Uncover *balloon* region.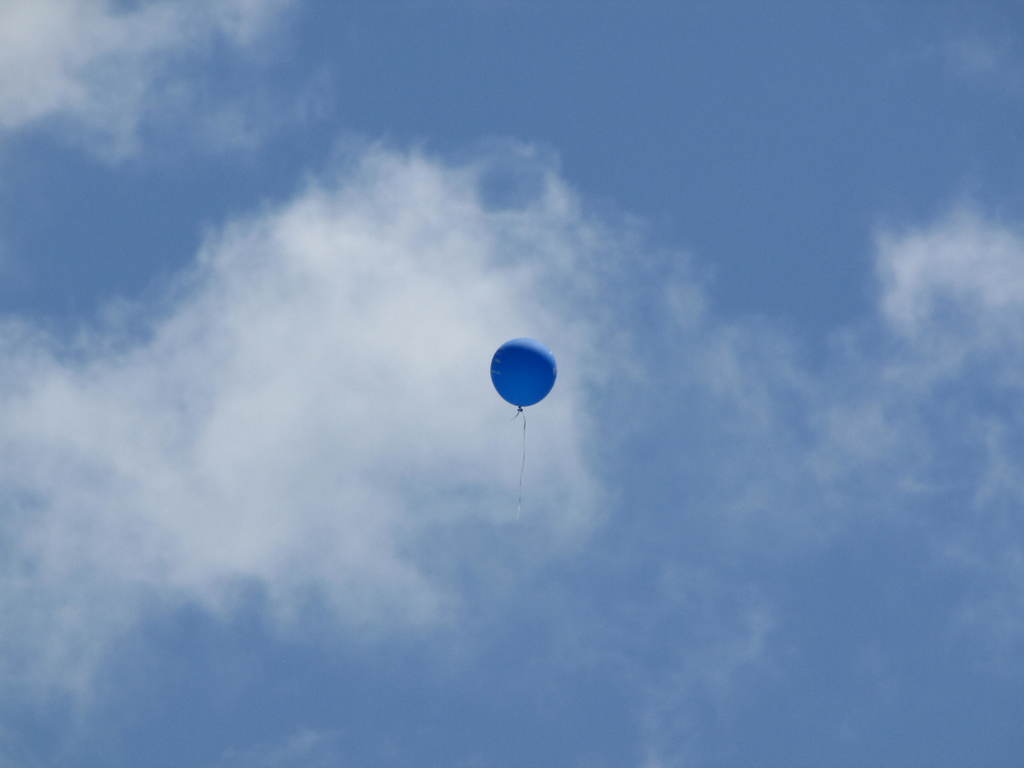
Uncovered: [490,337,556,412].
